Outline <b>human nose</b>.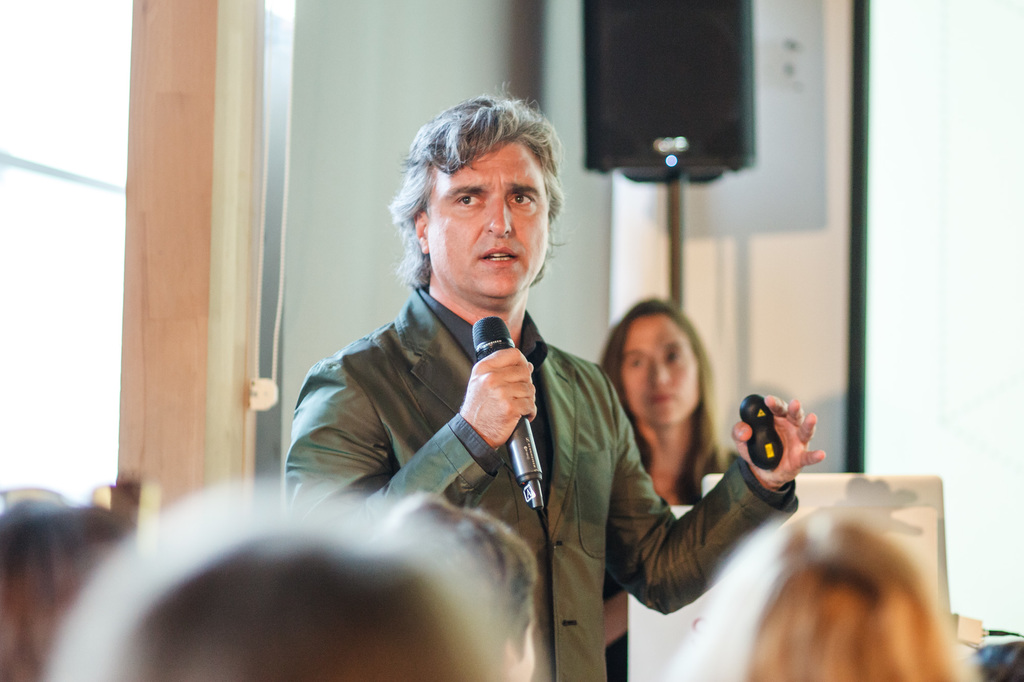
Outline: <bbox>482, 204, 511, 238</bbox>.
